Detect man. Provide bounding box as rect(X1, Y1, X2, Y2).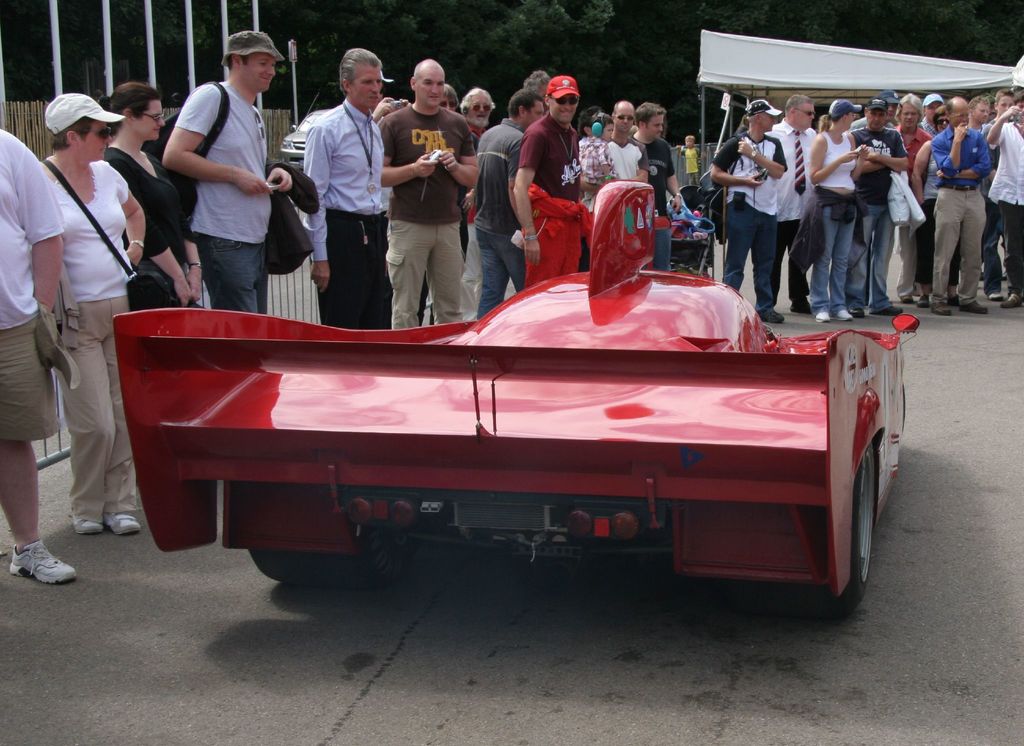
rect(598, 92, 651, 187).
